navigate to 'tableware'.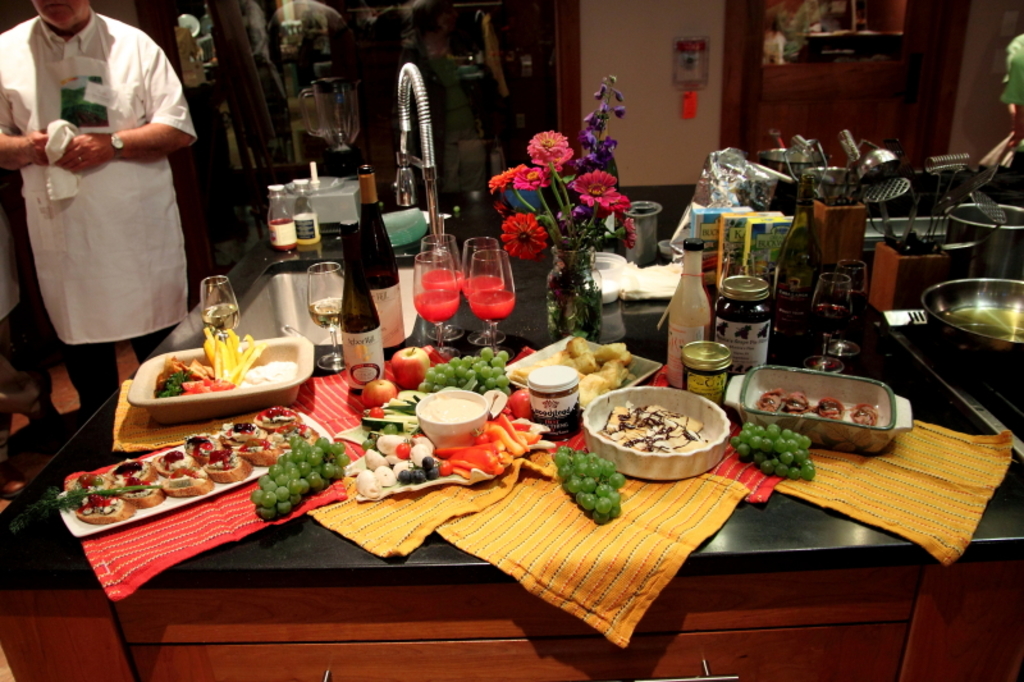
Navigation target: 826,257,869,357.
